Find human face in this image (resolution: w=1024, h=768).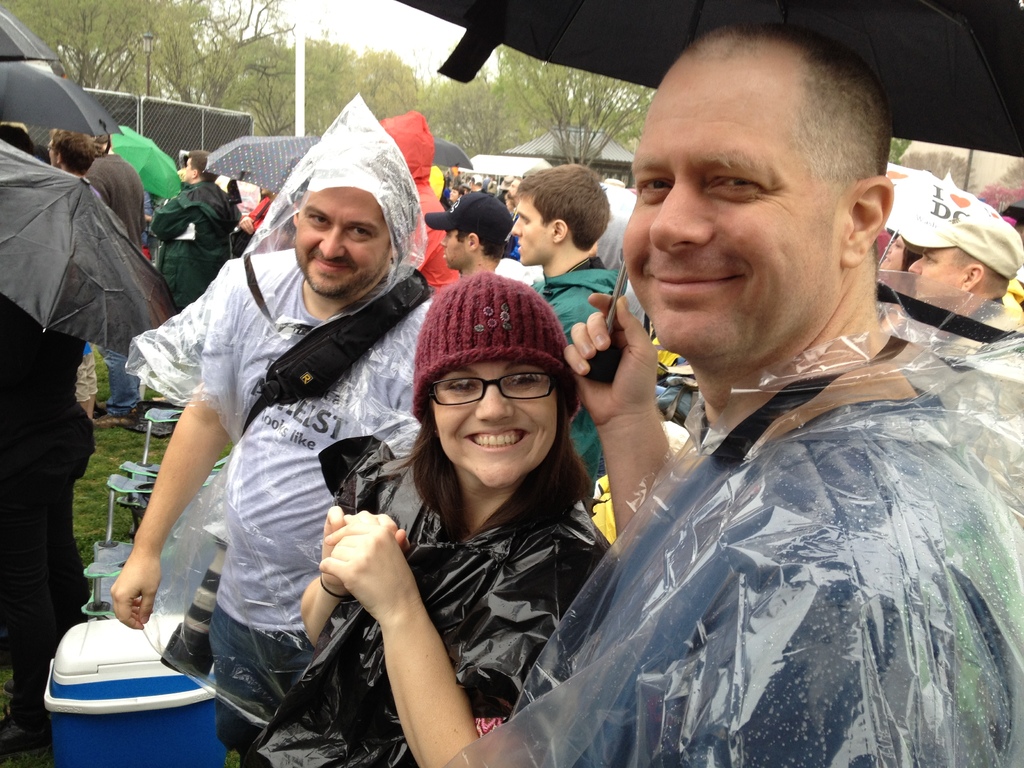
l=440, t=229, r=470, b=269.
